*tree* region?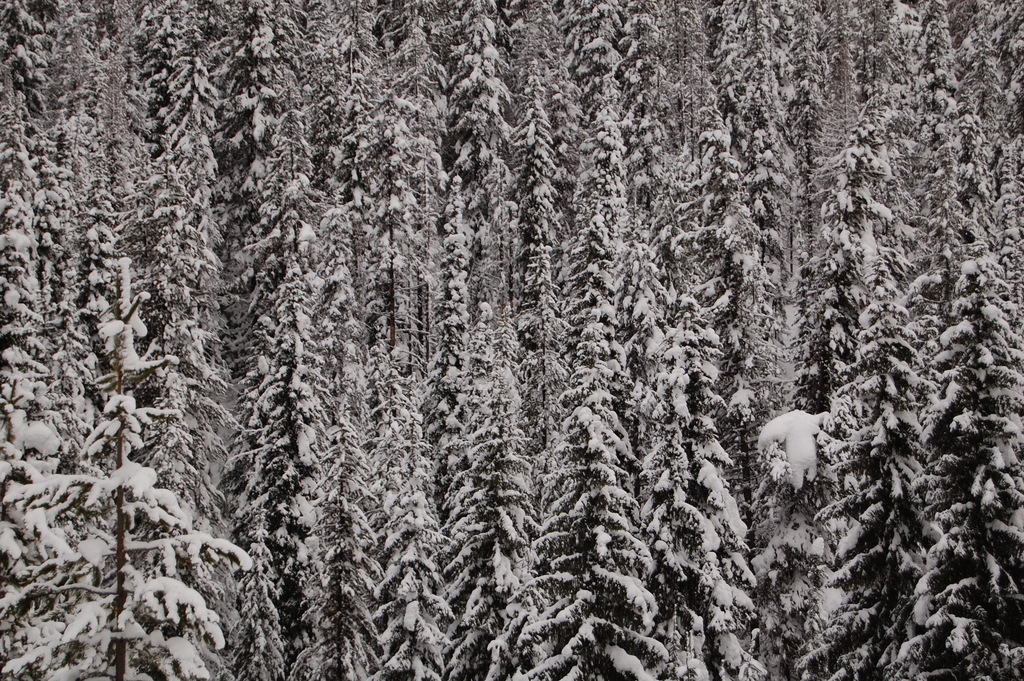
left=35, top=0, right=132, bottom=270
